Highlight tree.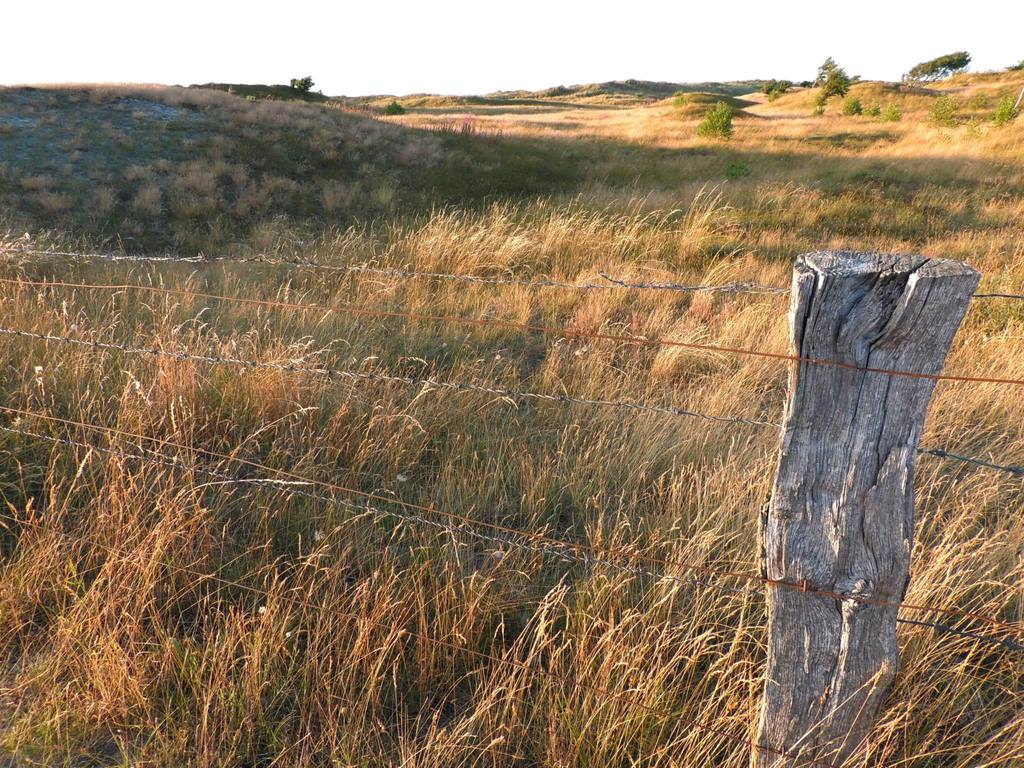
Highlighted region: 696 102 739 141.
